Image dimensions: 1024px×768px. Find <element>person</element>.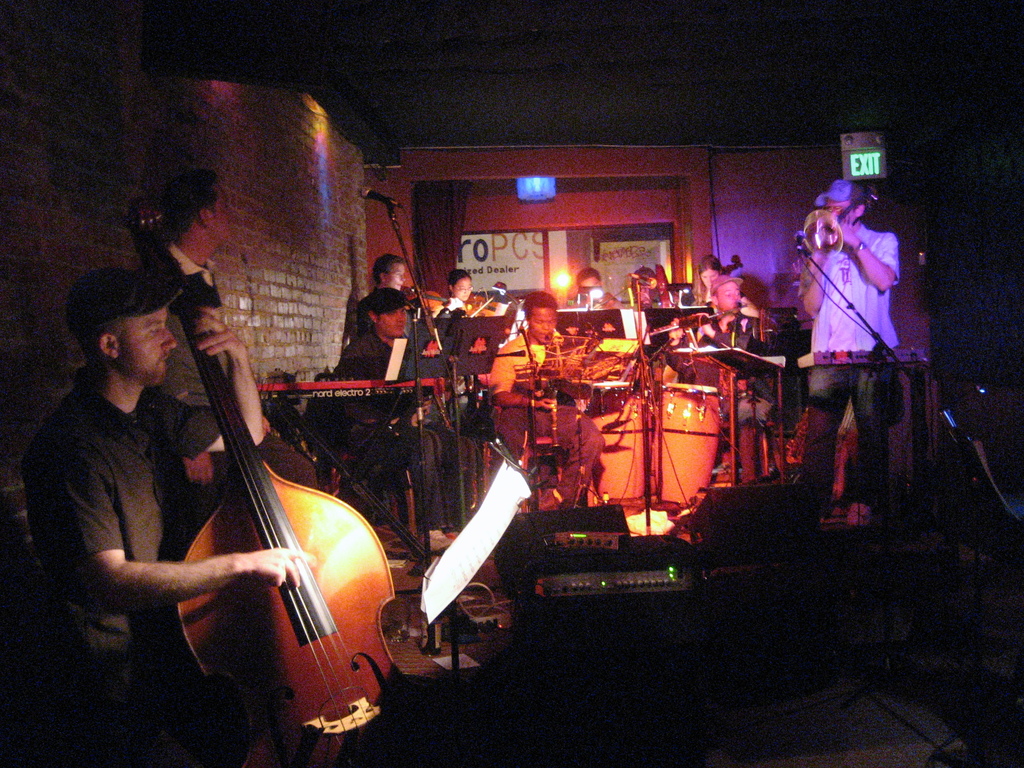
crop(792, 157, 921, 545).
